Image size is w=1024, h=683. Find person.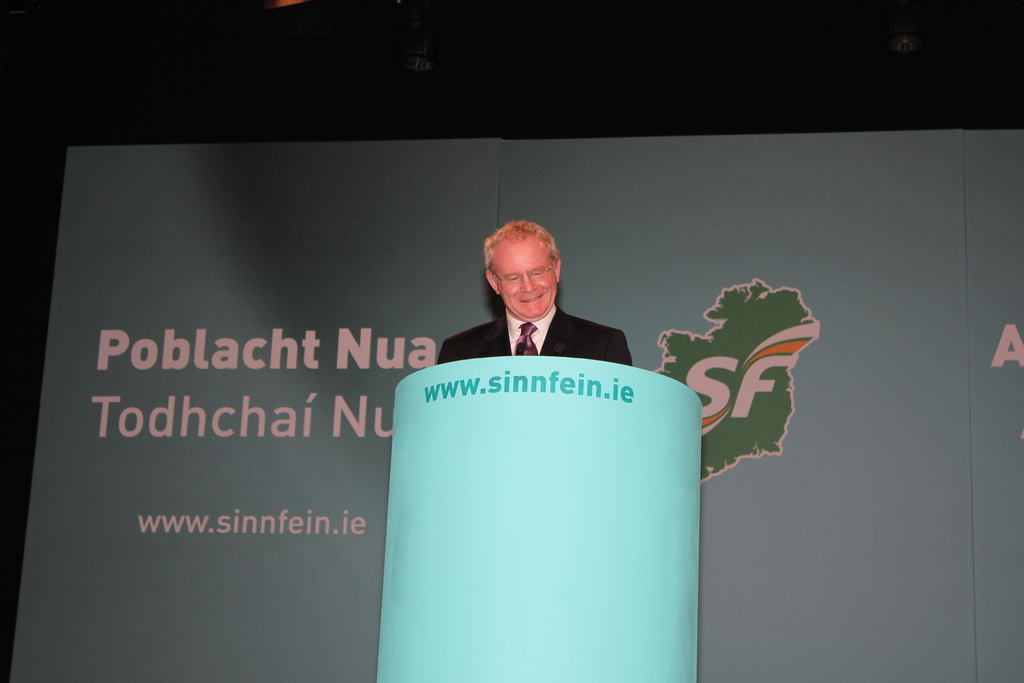
[434,214,637,372].
